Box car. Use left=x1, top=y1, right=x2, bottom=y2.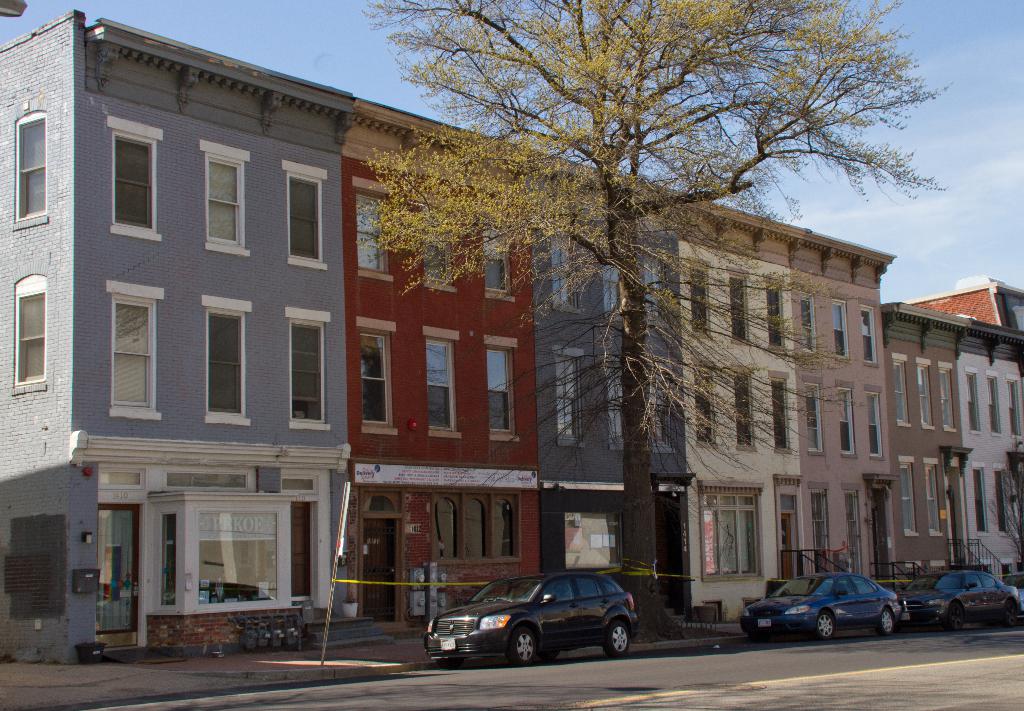
left=908, top=564, right=1023, bottom=630.
